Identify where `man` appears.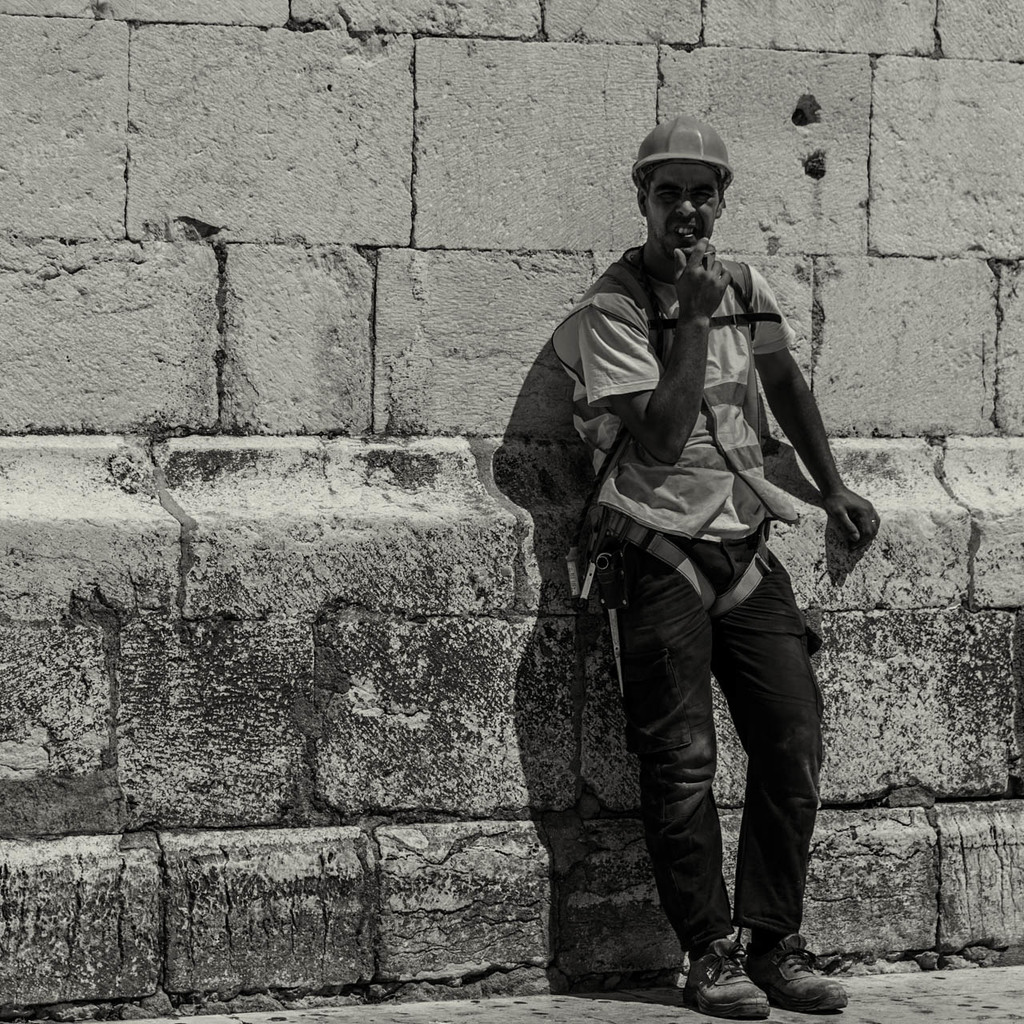
Appears at 526,85,855,994.
